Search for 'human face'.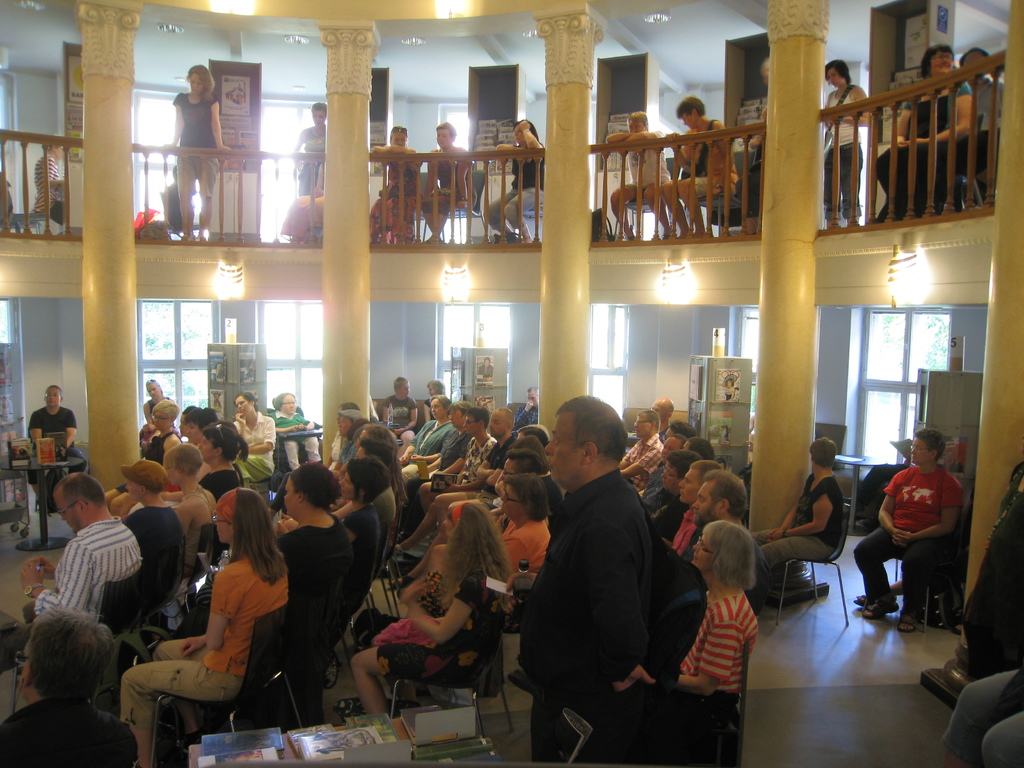
Found at (236, 399, 251, 414).
